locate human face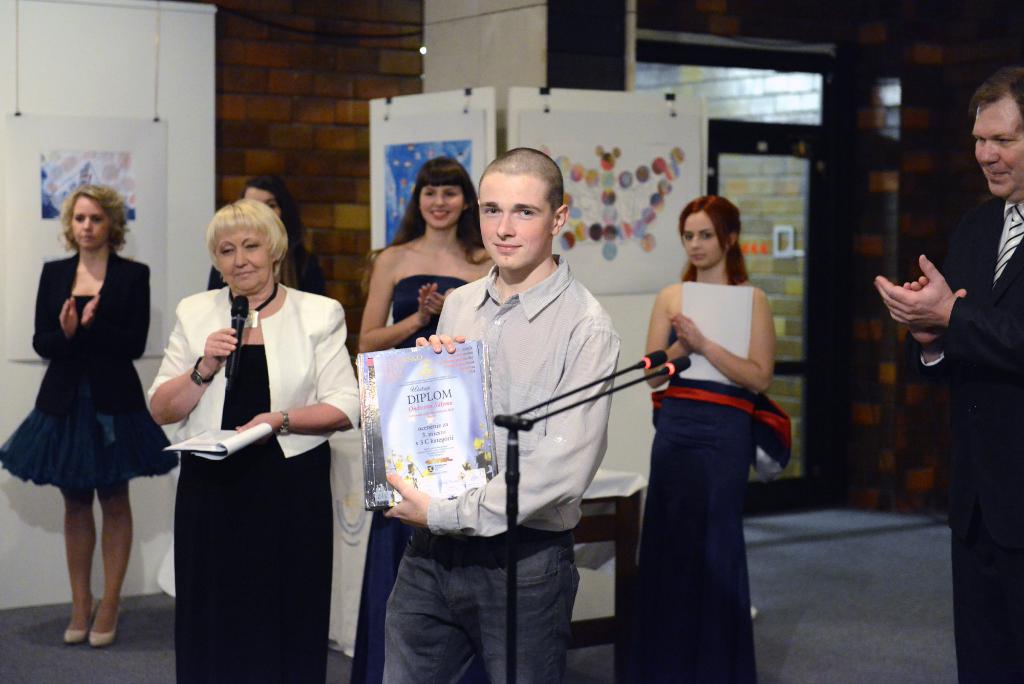
973 106 1023 202
